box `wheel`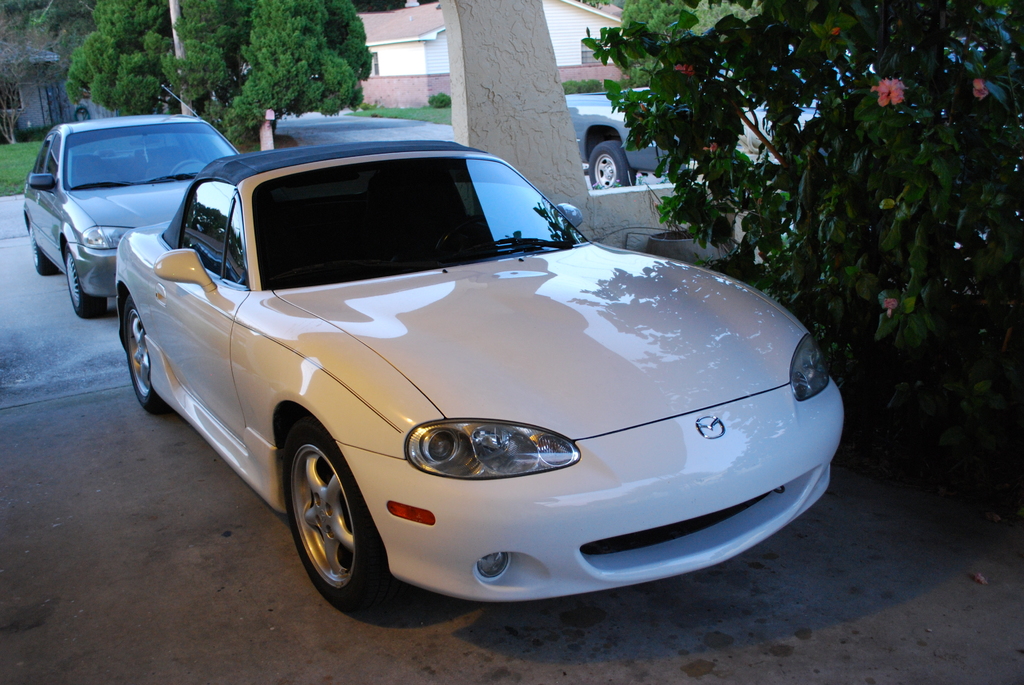
x1=585, y1=139, x2=636, y2=187
